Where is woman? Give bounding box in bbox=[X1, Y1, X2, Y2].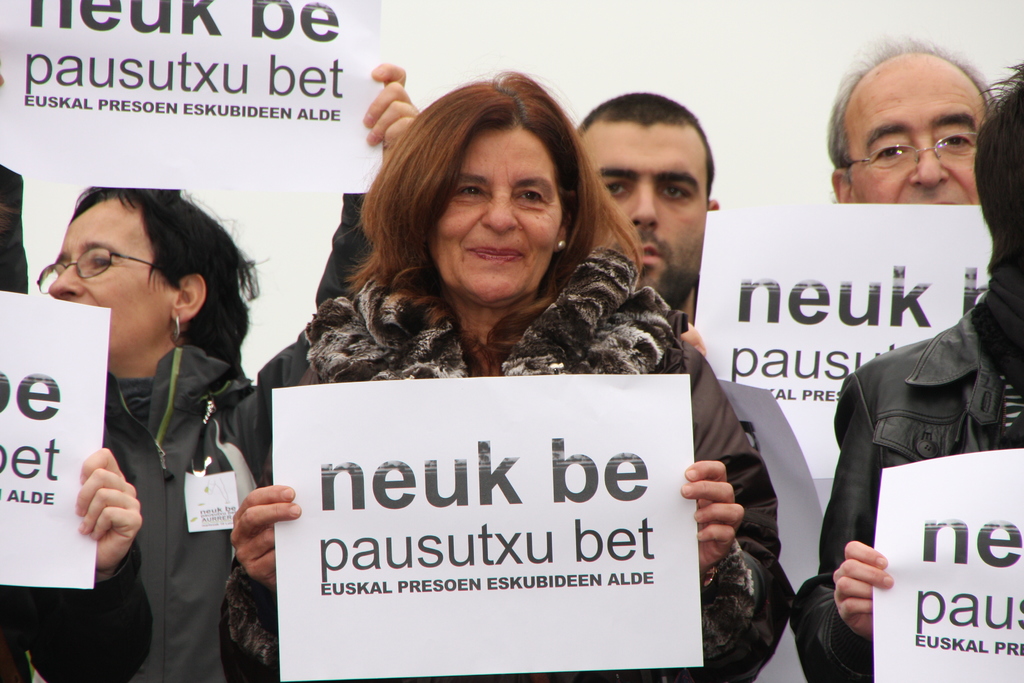
bbox=[220, 69, 793, 682].
